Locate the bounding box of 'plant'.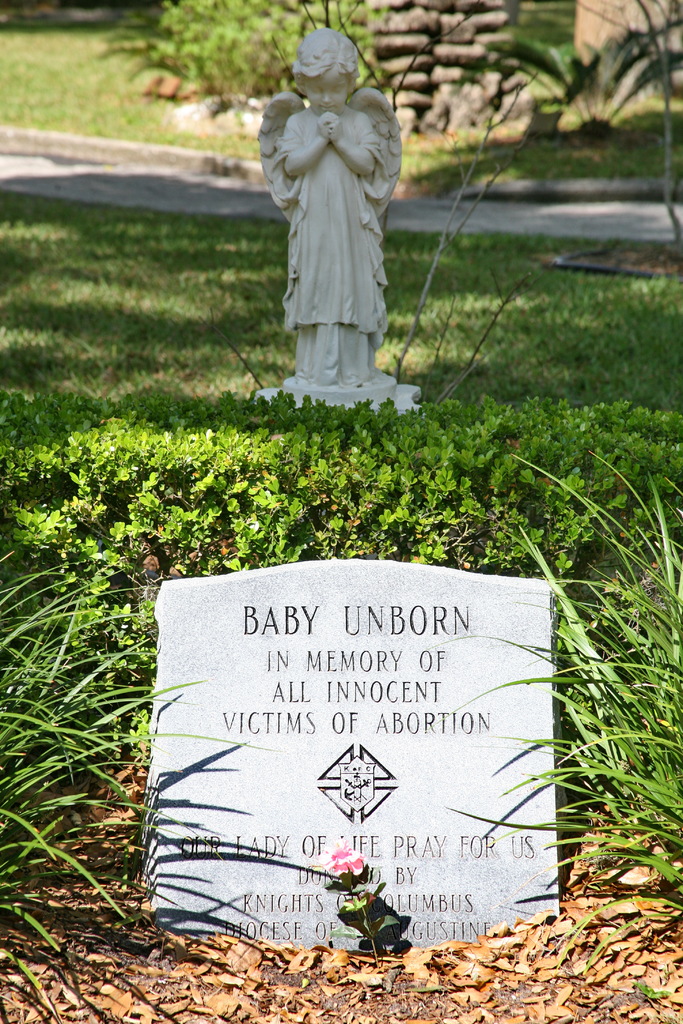
Bounding box: x1=0 y1=554 x2=274 y2=1023.
